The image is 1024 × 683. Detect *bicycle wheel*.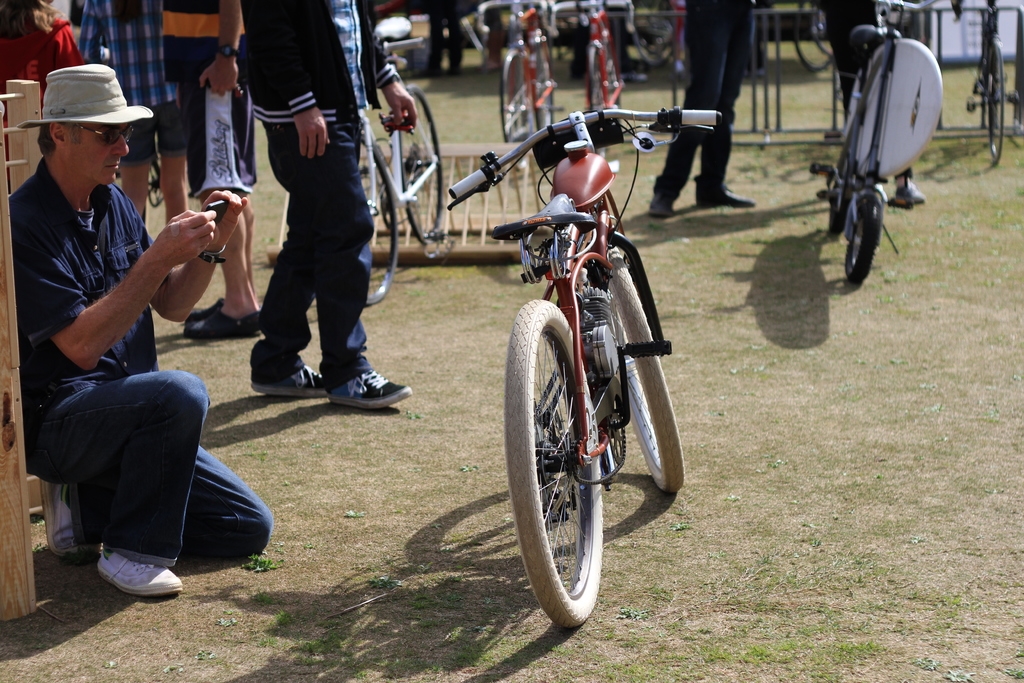
Detection: pyautogui.locateOnScreen(502, 55, 531, 145).
